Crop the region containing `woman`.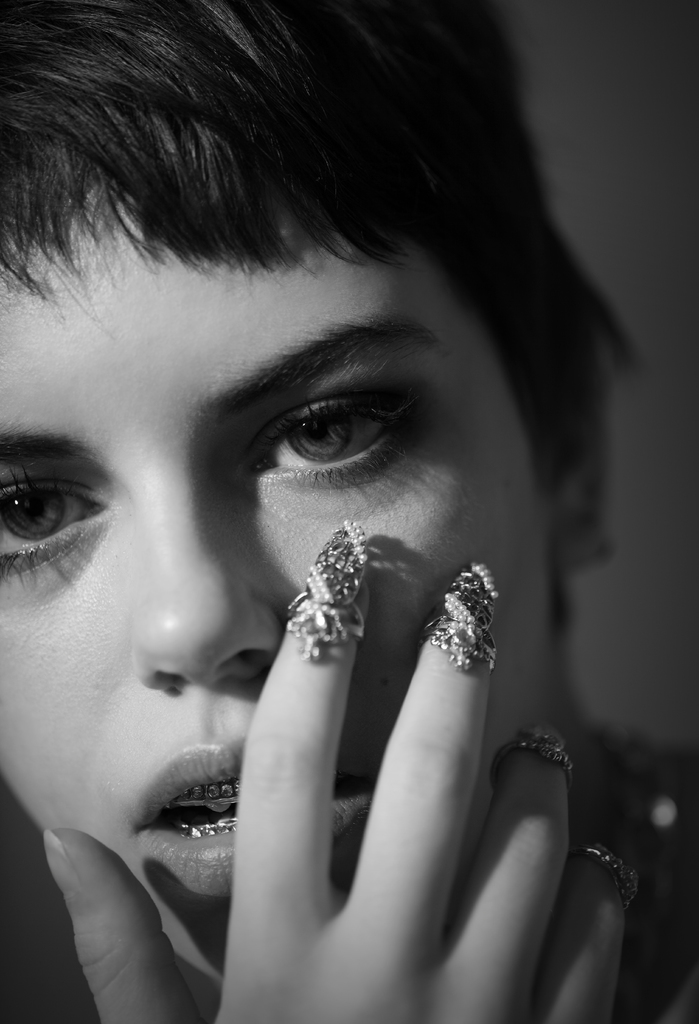
Crop region: [left=5, top=31, right=645, bottom=1016].
